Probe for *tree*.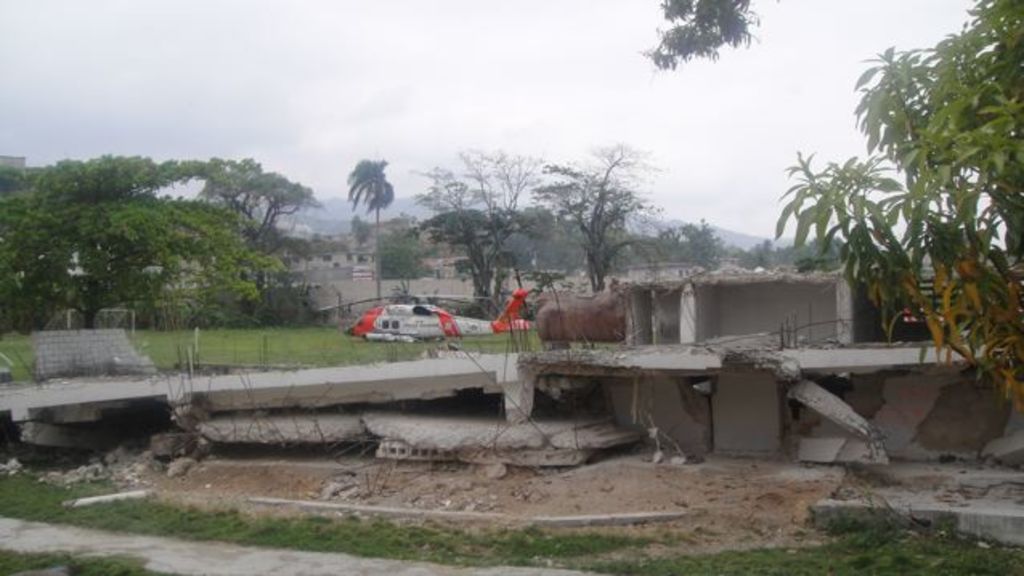
Probe result: box(0, 151, 286, 339).
